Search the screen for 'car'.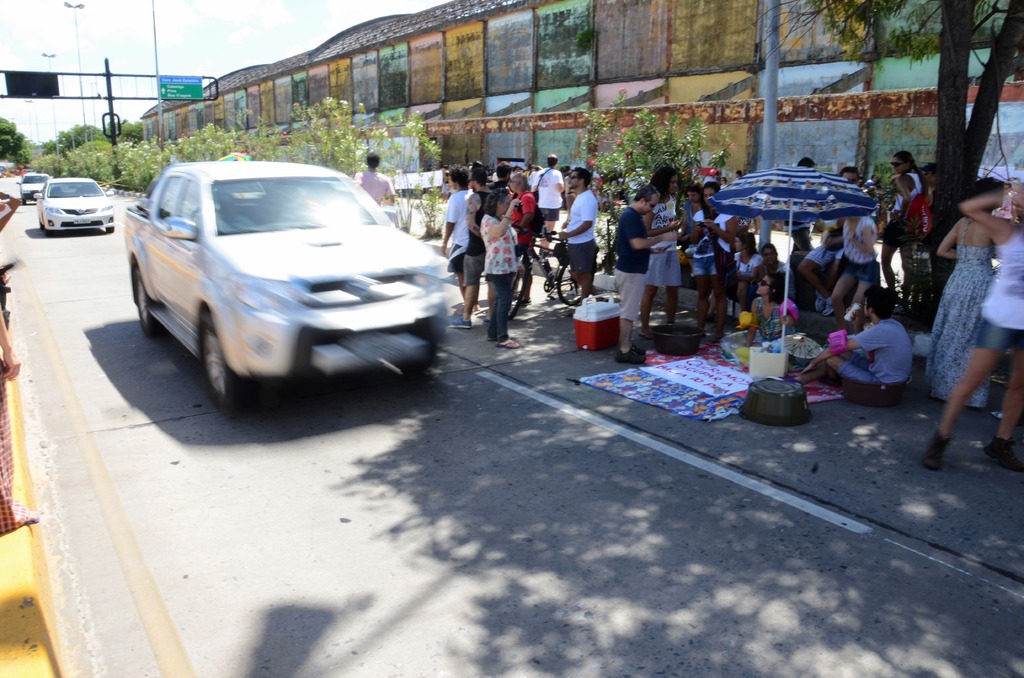
Found at [15, 173, 53, 206].
